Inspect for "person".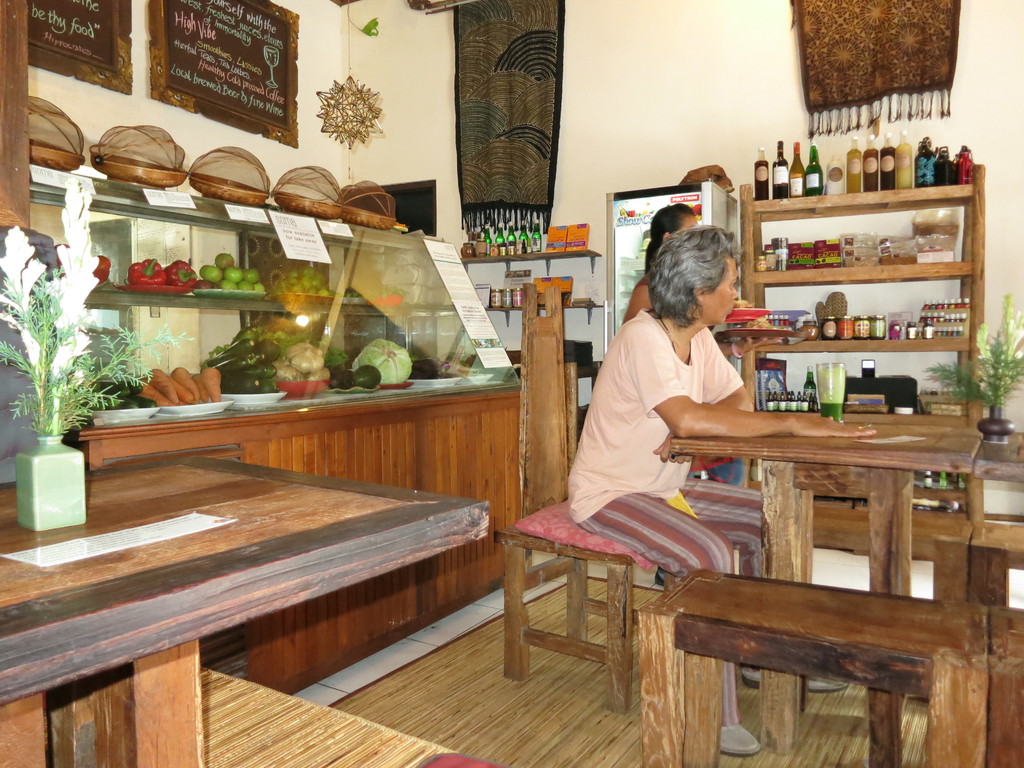
Inspection: bbox(619, 205, 779, 587).
